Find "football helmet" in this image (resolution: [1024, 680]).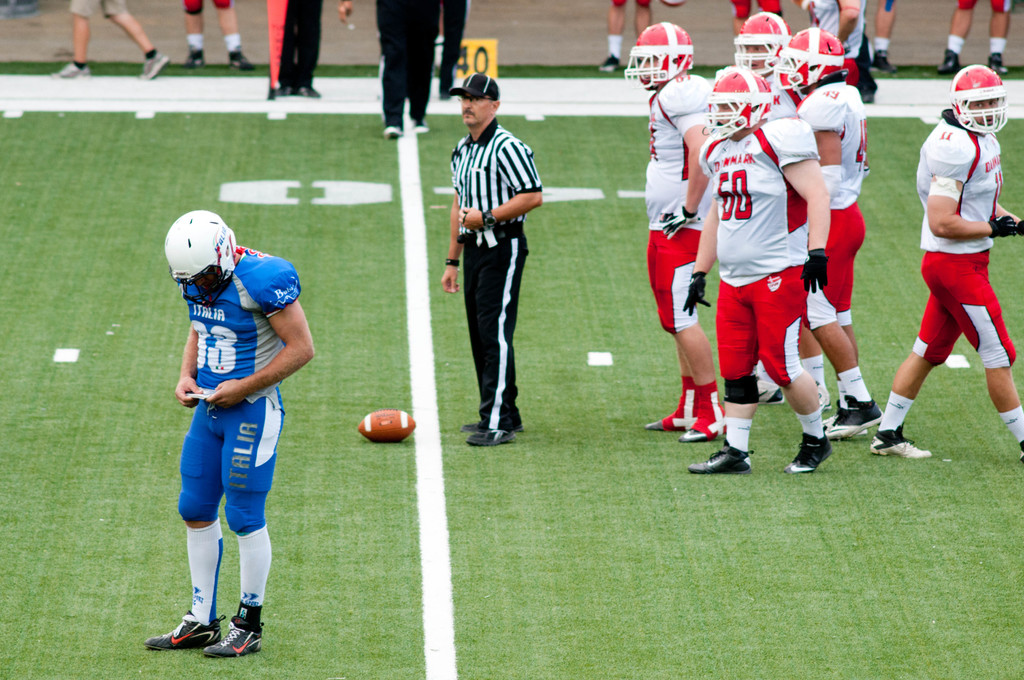
<box>703,69,772,143</box>.
